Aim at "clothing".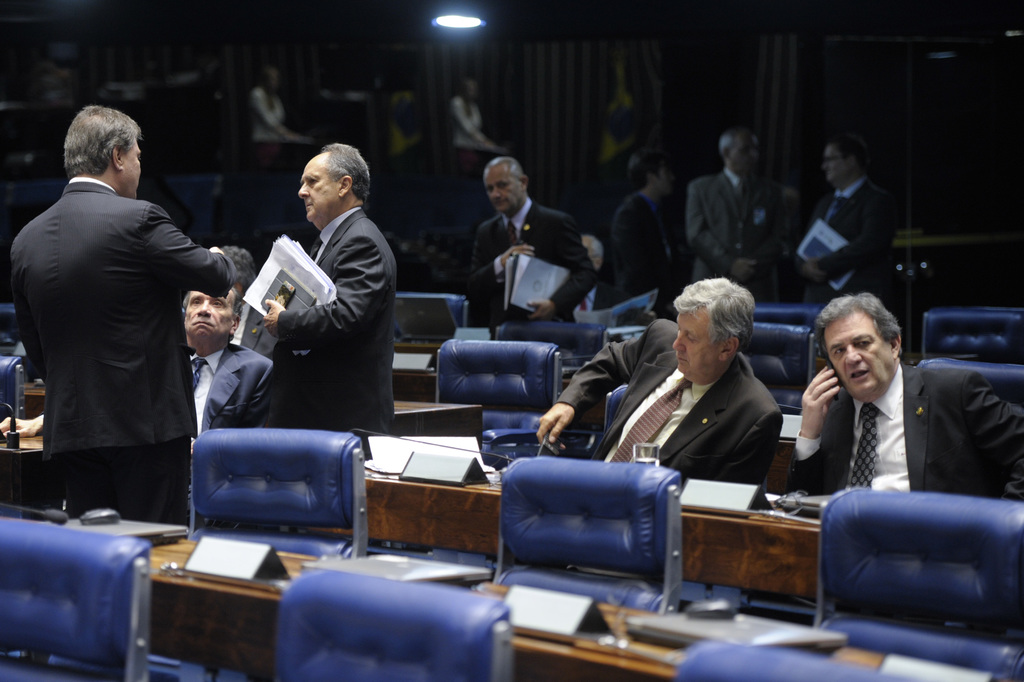
Aimed at <region>457, 96, 486, 142</region>.
